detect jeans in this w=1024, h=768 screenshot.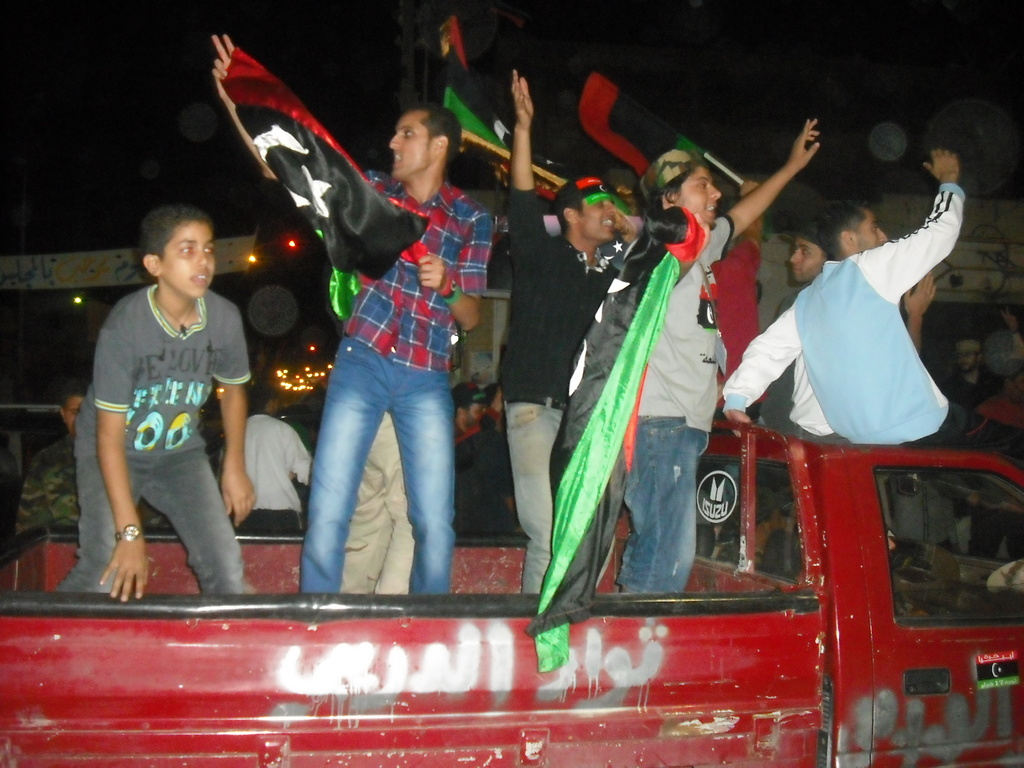
Detection: (x1=504, y1=394, x2=567, y2=600).
